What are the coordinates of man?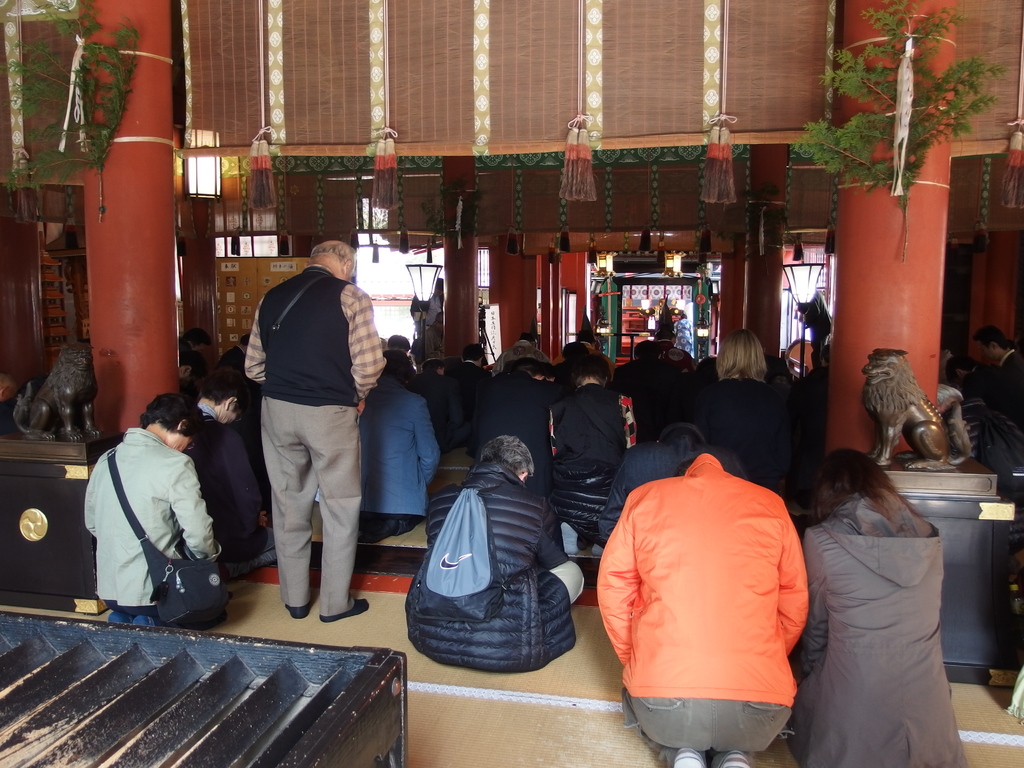
<region>476, 342, 555, 498</region>.
